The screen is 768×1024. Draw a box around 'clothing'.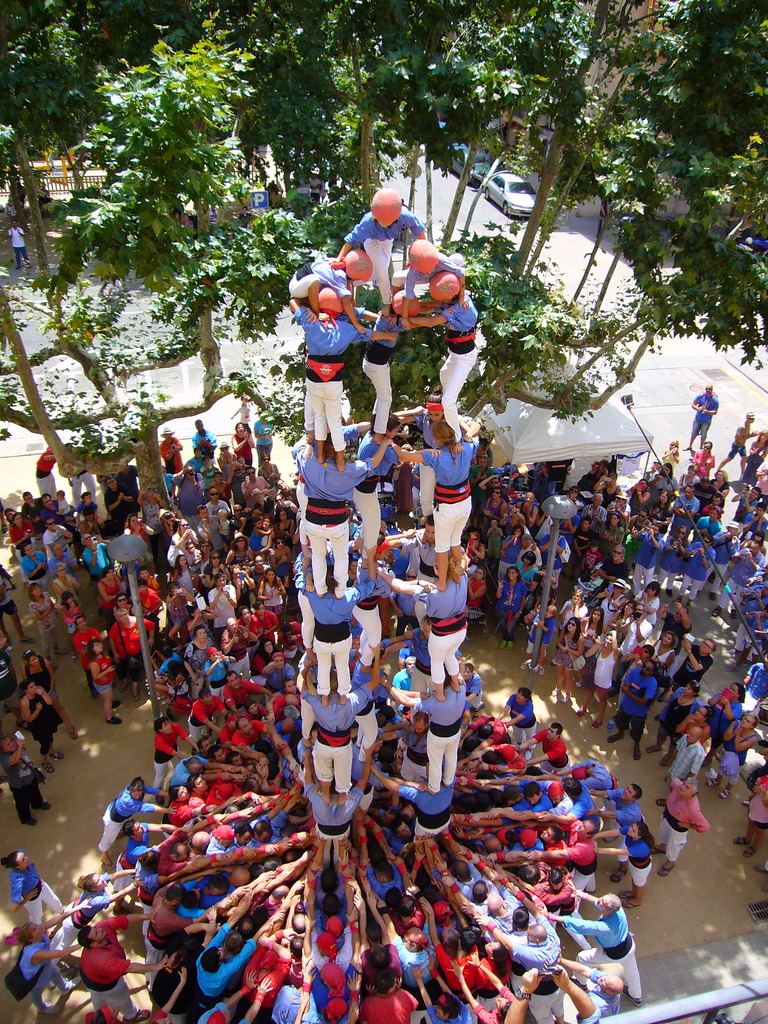
rect(108, 620, 156, 683).
